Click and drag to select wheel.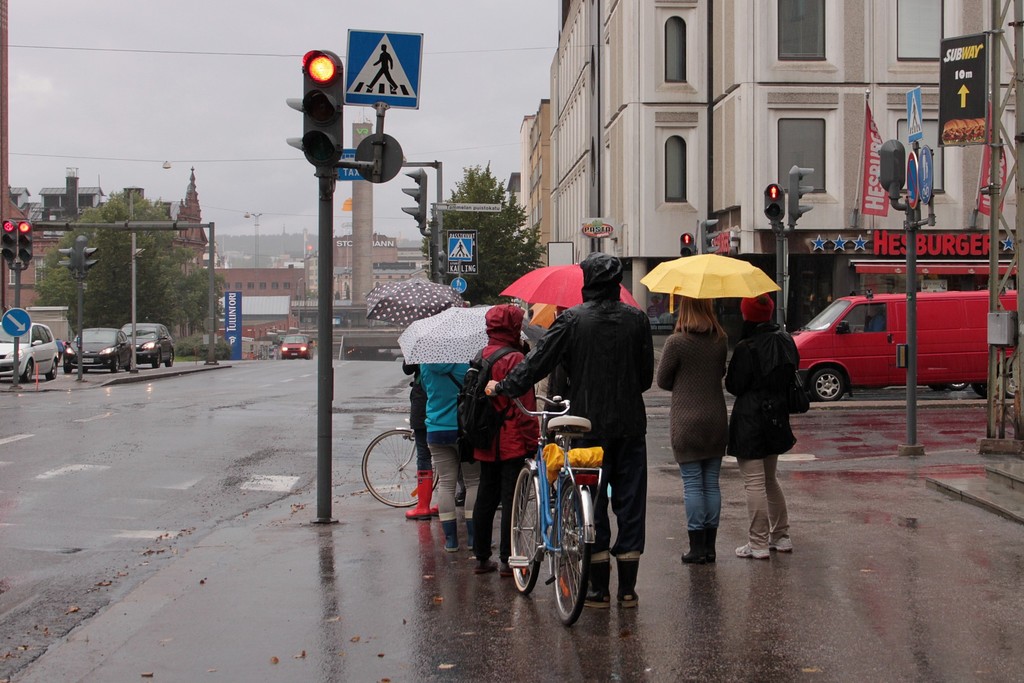
Selection: {"left": 508, "top": 462, "right": 545, "bottom": 598}.
